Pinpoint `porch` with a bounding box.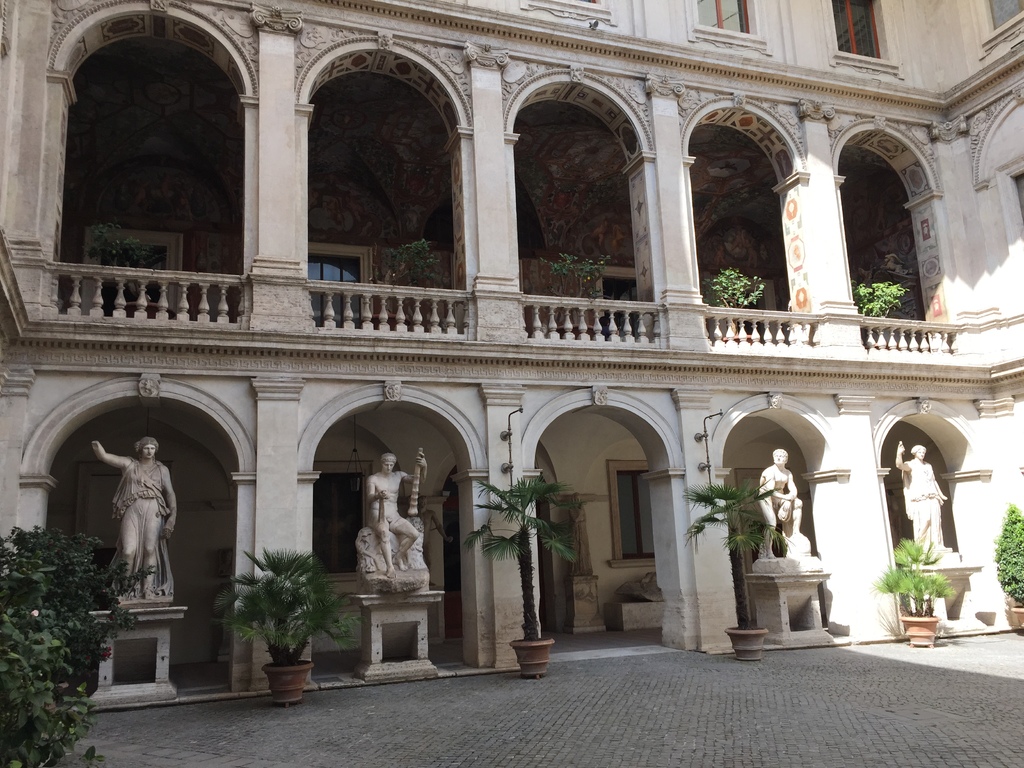
<bbox>38, 255, 956, 358</bbox>.
